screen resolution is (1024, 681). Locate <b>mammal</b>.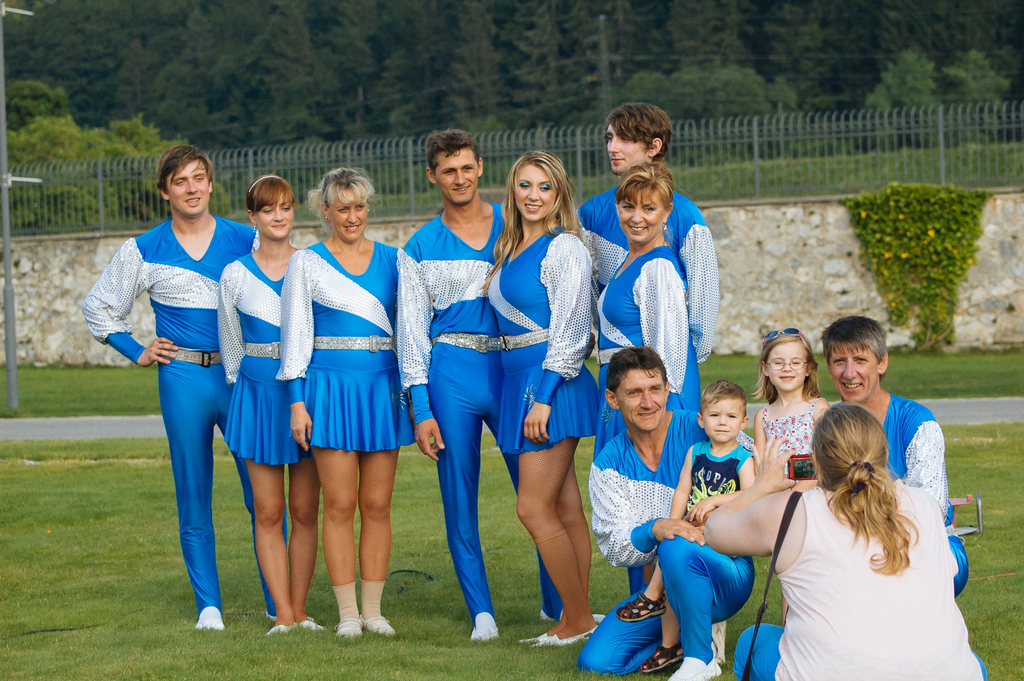
580/102/724/627.
